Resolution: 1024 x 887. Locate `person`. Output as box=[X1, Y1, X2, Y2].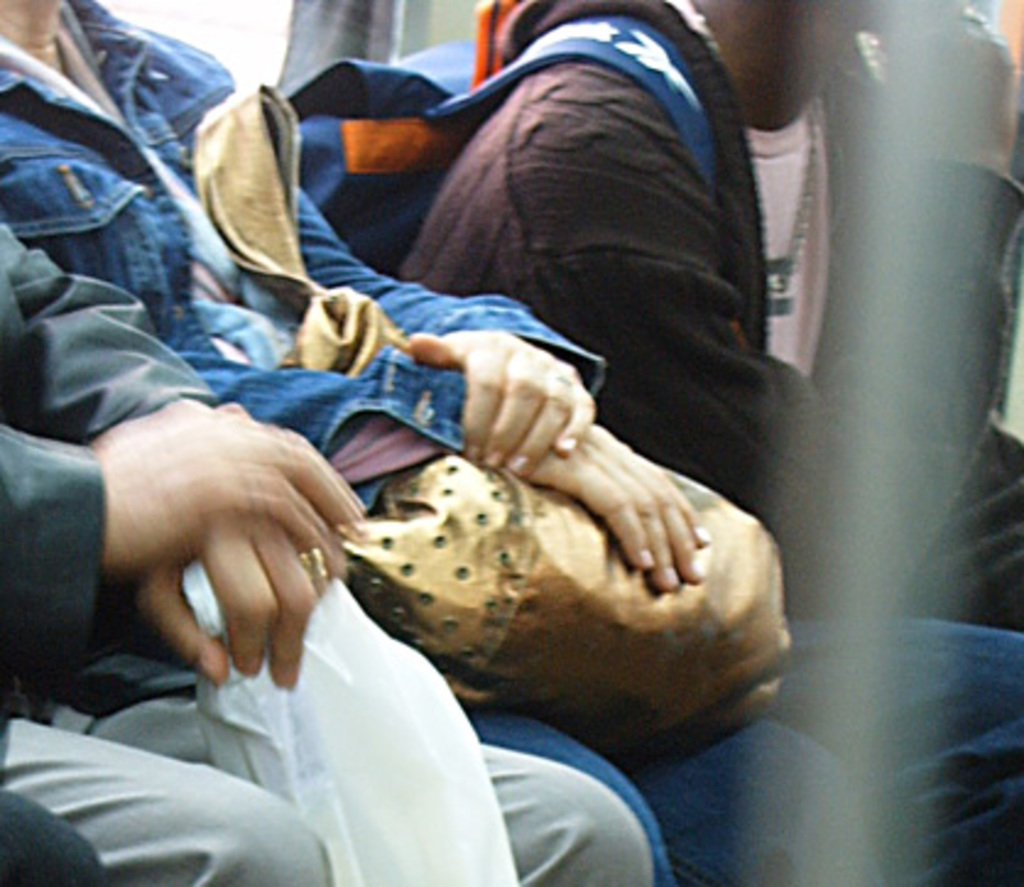
box=[385, 0, 1022, 885].
